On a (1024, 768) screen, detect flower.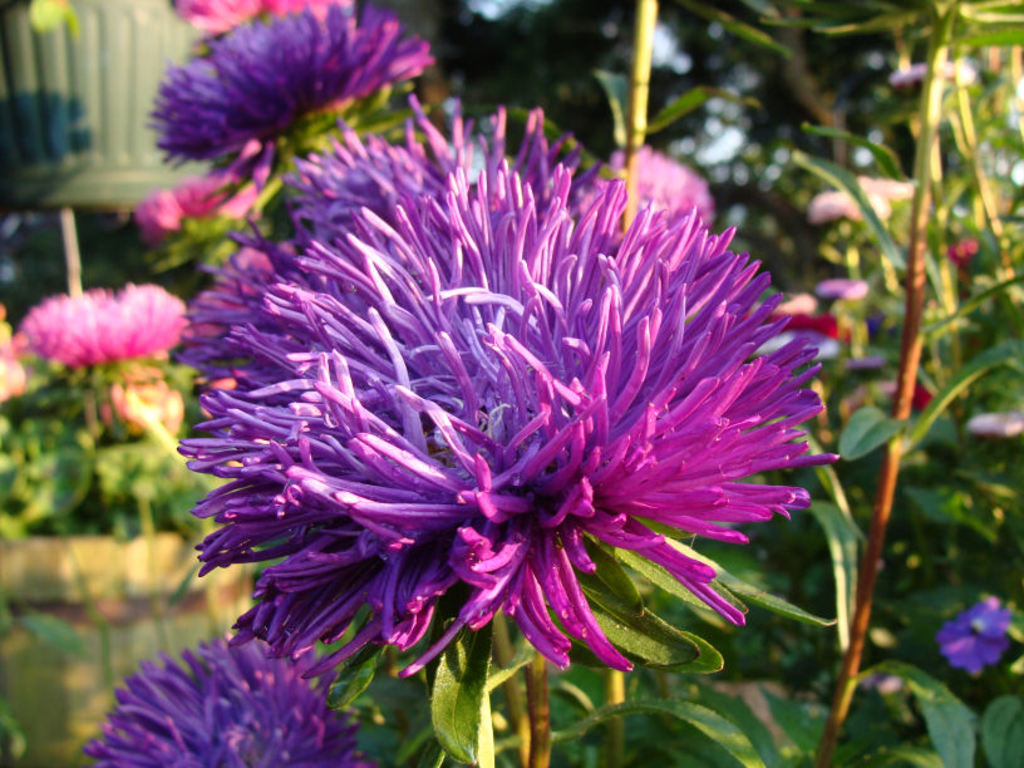
Rect(147, 152, 267, 226).
